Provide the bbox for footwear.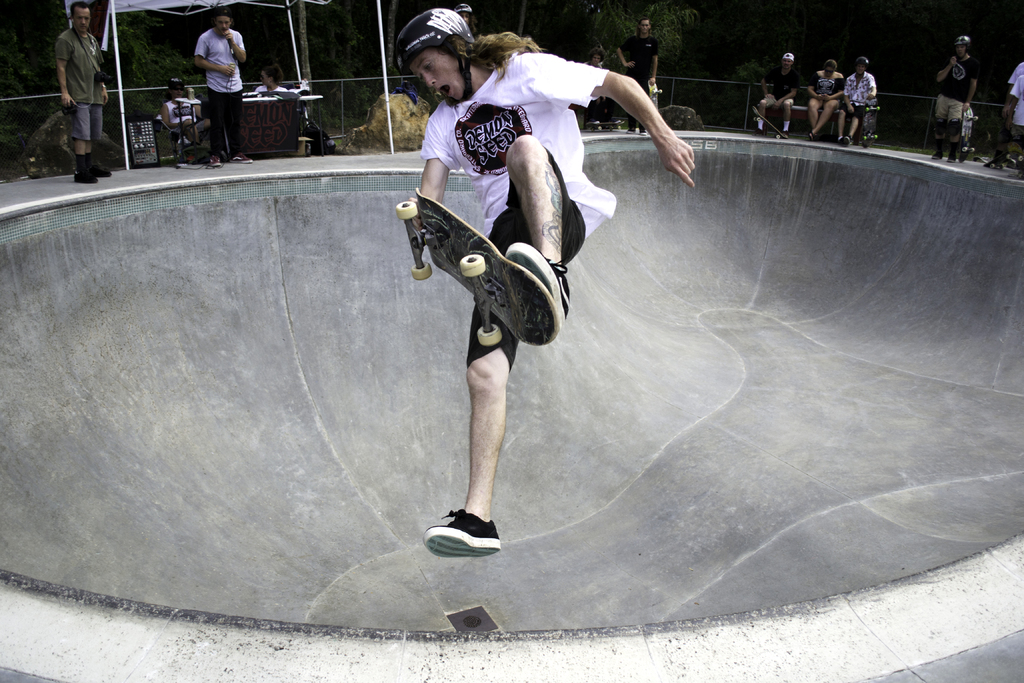
box=[948, 147, 959, 161].
